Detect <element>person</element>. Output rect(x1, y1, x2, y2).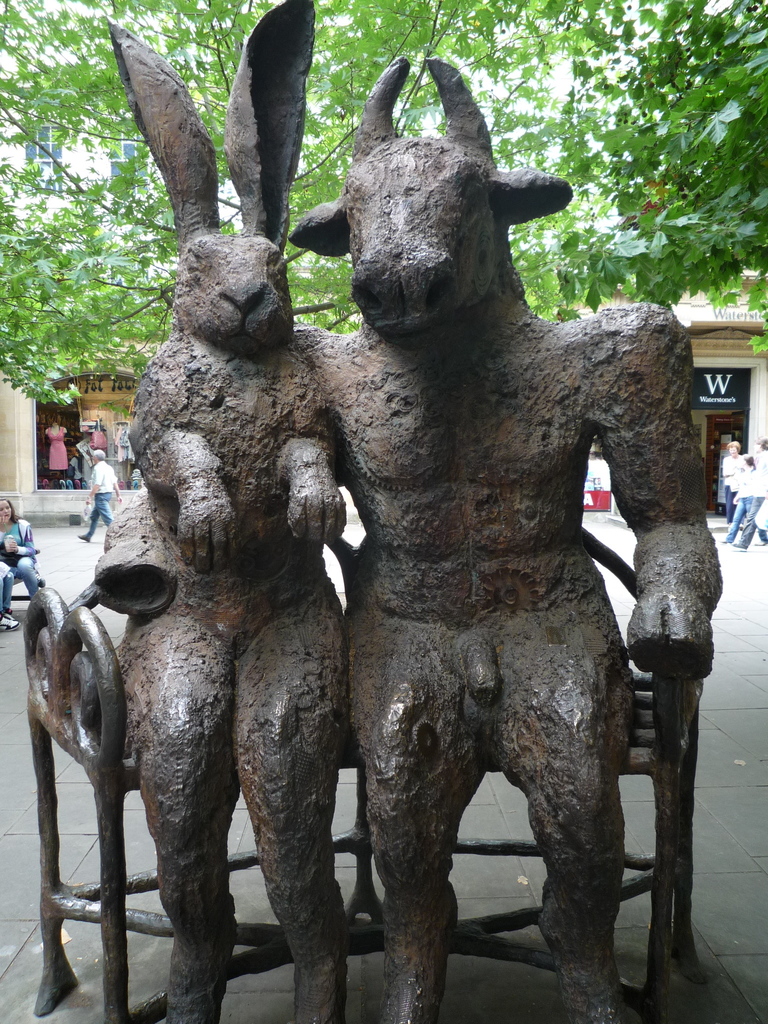
rect(729, 438, 767, 553).
